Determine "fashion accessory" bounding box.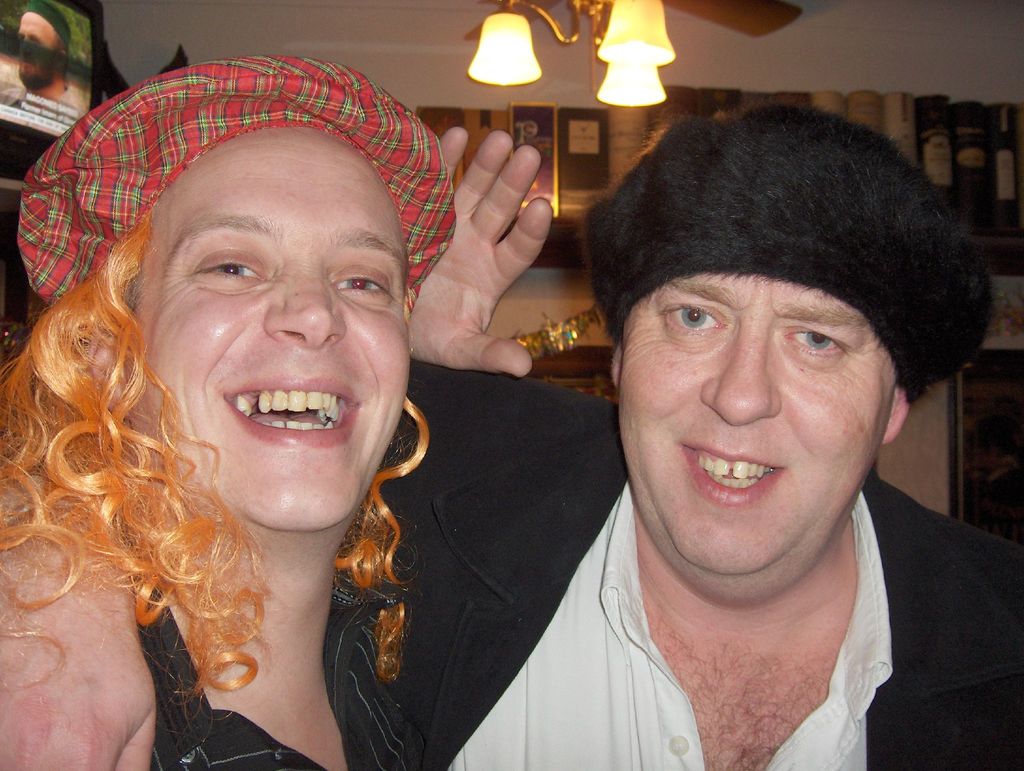
Determined: box(581, 95, 1003, 405).
